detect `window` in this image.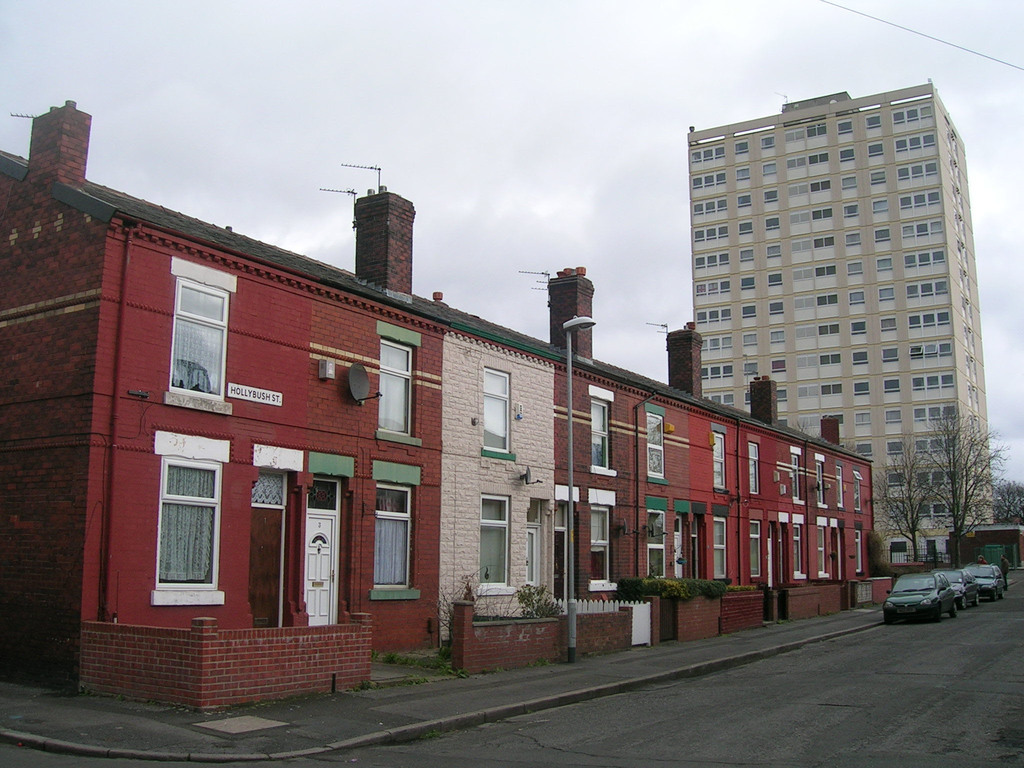
Detection: (left=881, top=345, right=898, bottom=365).
